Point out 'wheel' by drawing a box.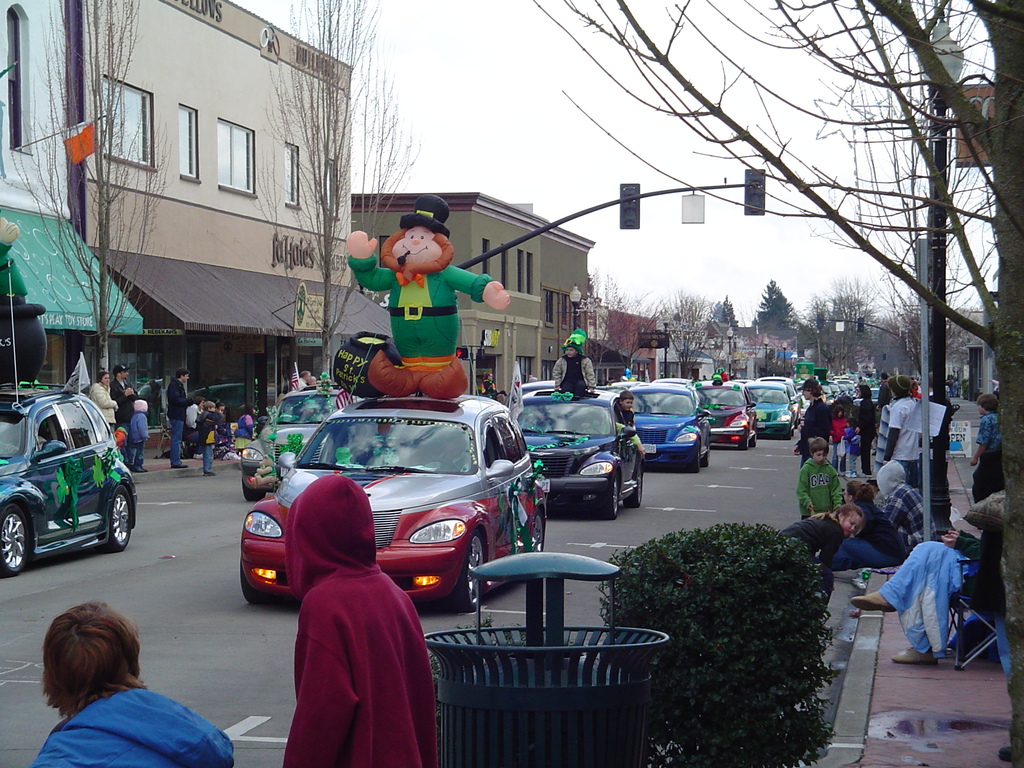
locate(701, 437, 710, 467).
